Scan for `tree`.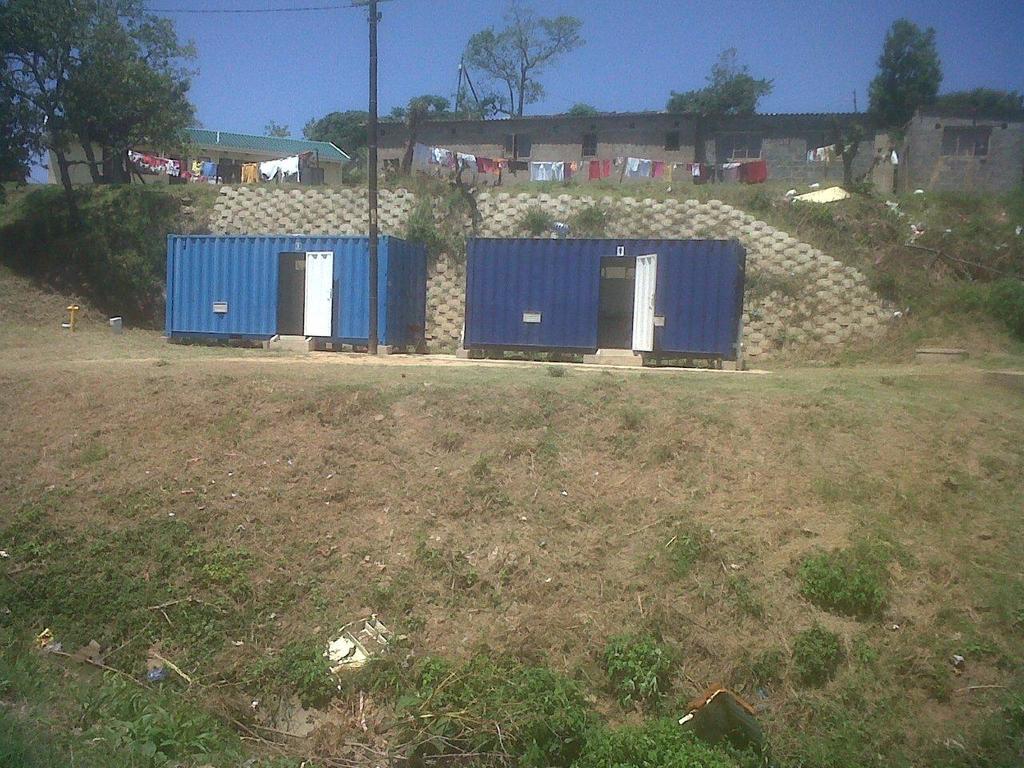
Scan result: <region>664, 44, 776, 114</region>.
